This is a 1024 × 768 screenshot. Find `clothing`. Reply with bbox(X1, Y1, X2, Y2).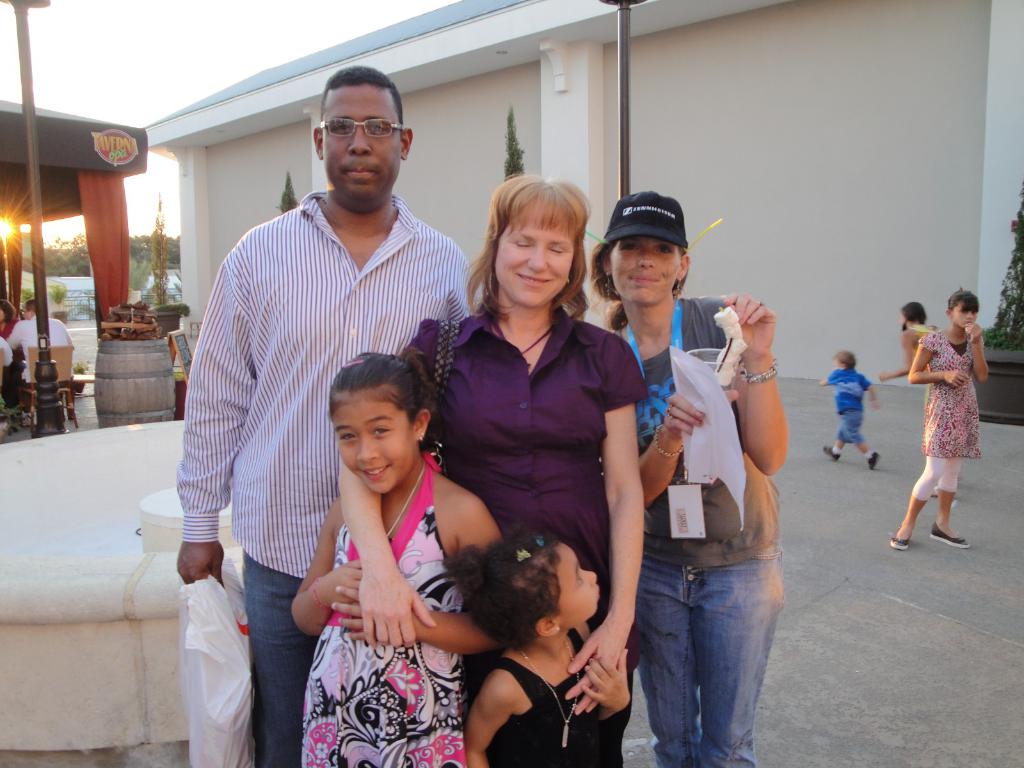
bbox(909, 330, 983, 515).
